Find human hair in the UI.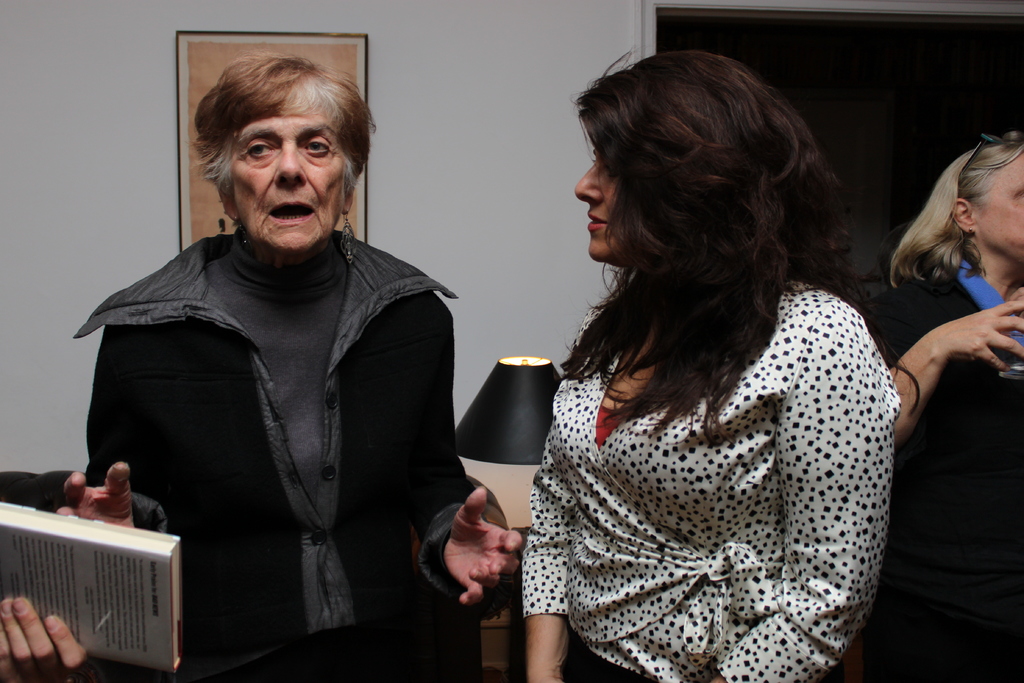
UI element at [x1=889, y1=130, x2=1023, y2=286].
